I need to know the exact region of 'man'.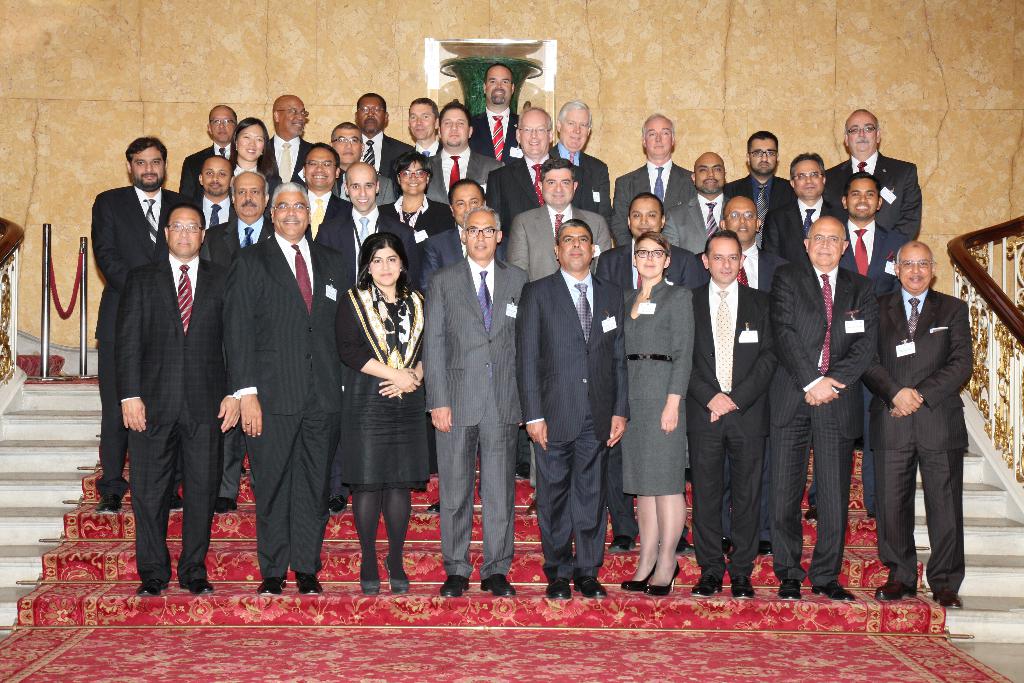
Region: 688:231:781:599.
